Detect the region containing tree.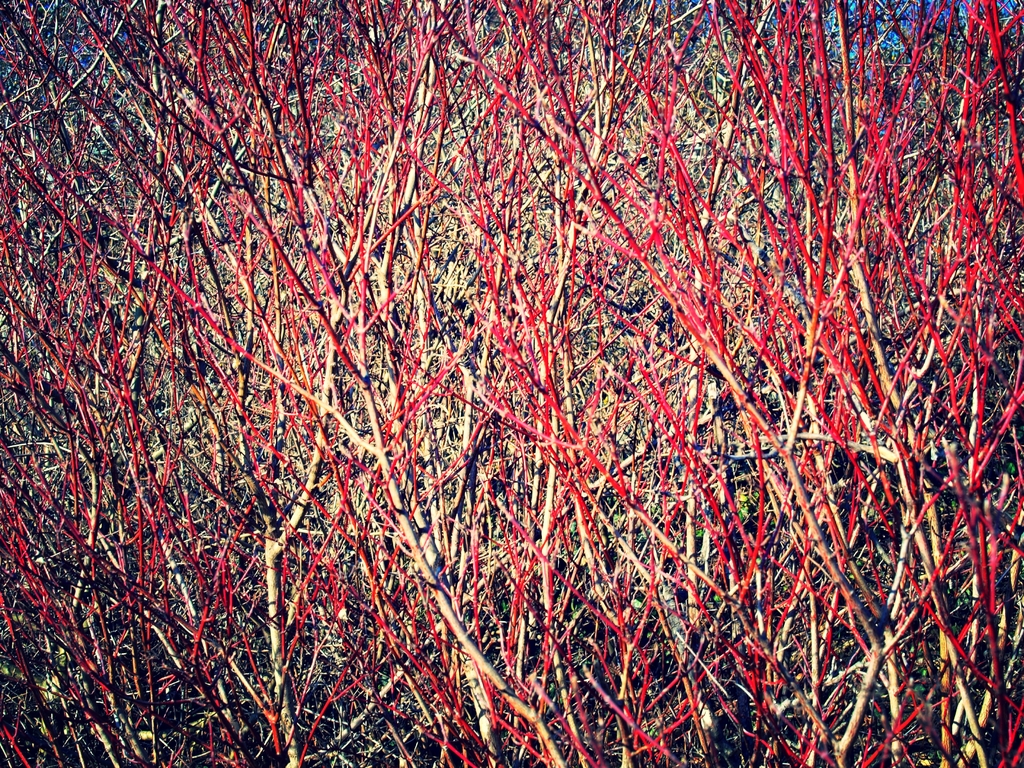
x1=0 y1=0 x2=1023 y2=767.
